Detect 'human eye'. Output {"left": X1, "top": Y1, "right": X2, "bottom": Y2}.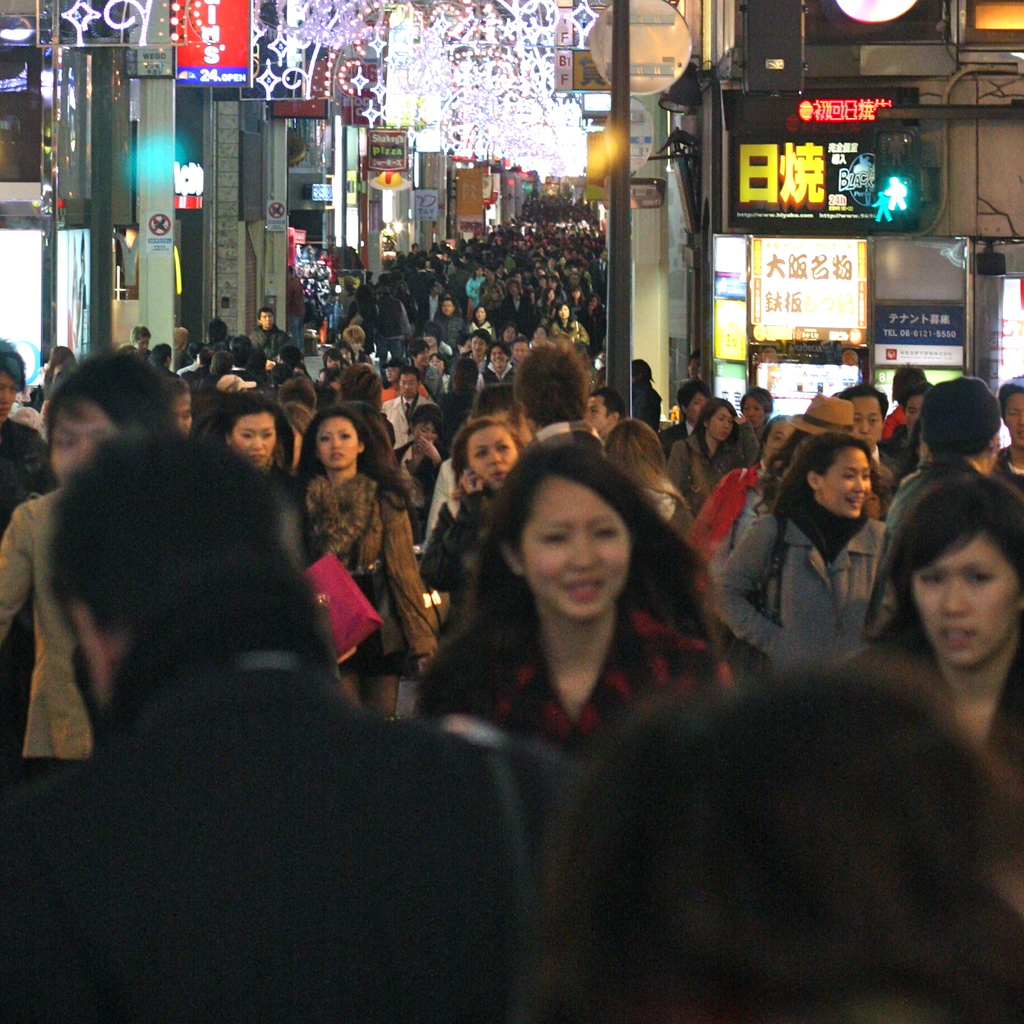
{"left": 538, "top": 527, "right": 568, "bottom": 550}.
